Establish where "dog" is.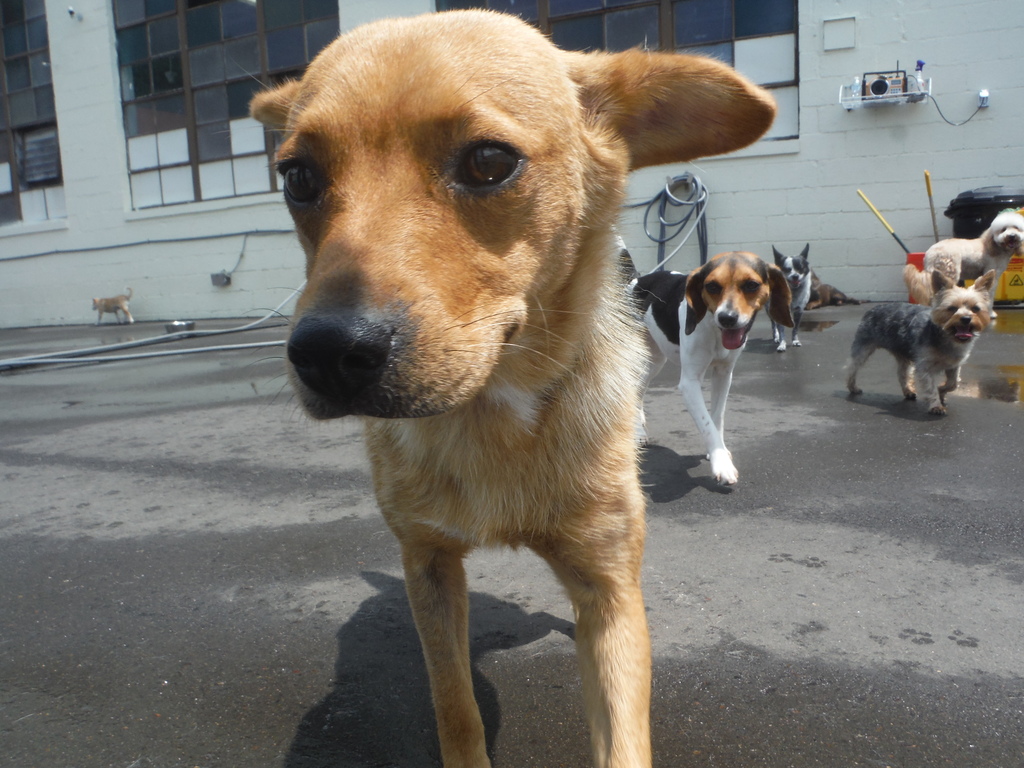
Established at {"left": 846, "top": 271, "right": 997, "bottom": 417}.
